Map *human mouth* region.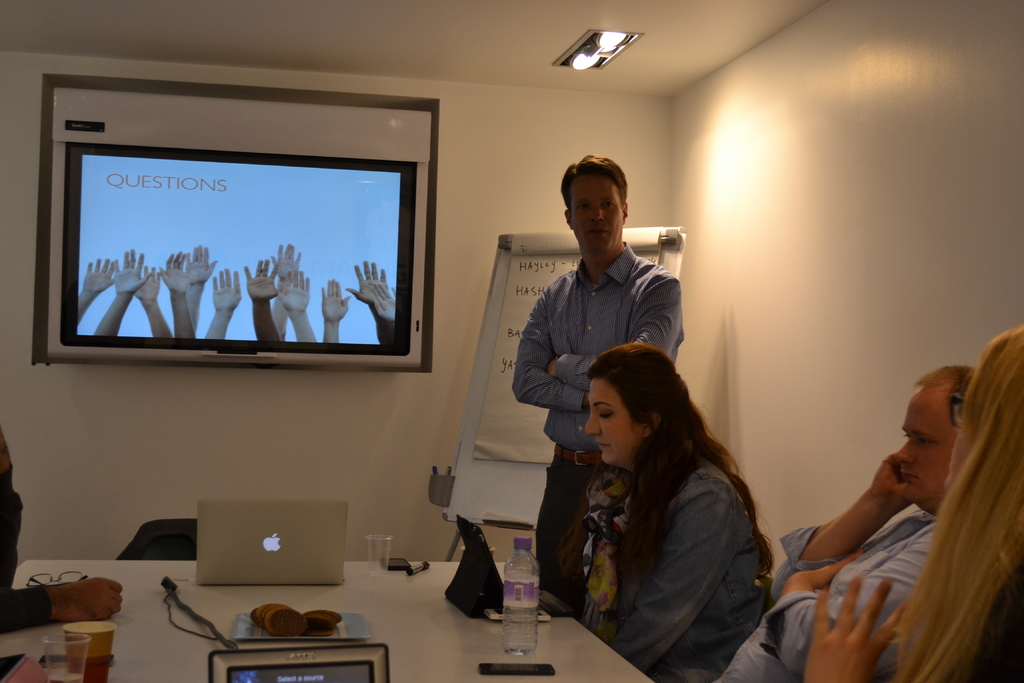
Mapped to l=902, t=466, r=925, b=494.
